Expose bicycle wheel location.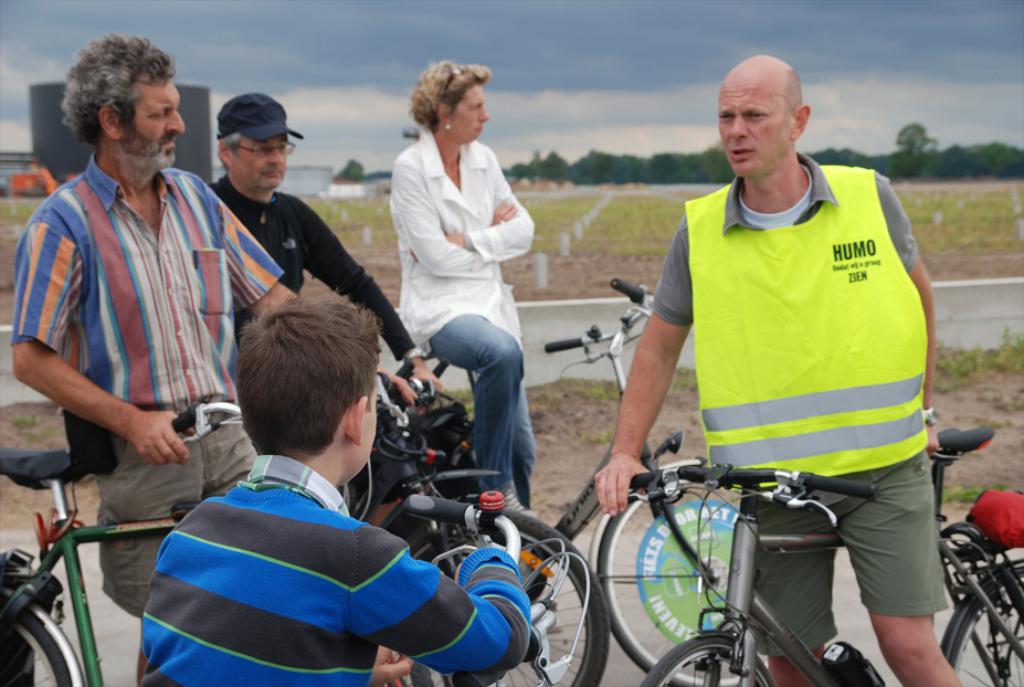
Exposed at (left=615, top=498, right=766, bottom=666).
